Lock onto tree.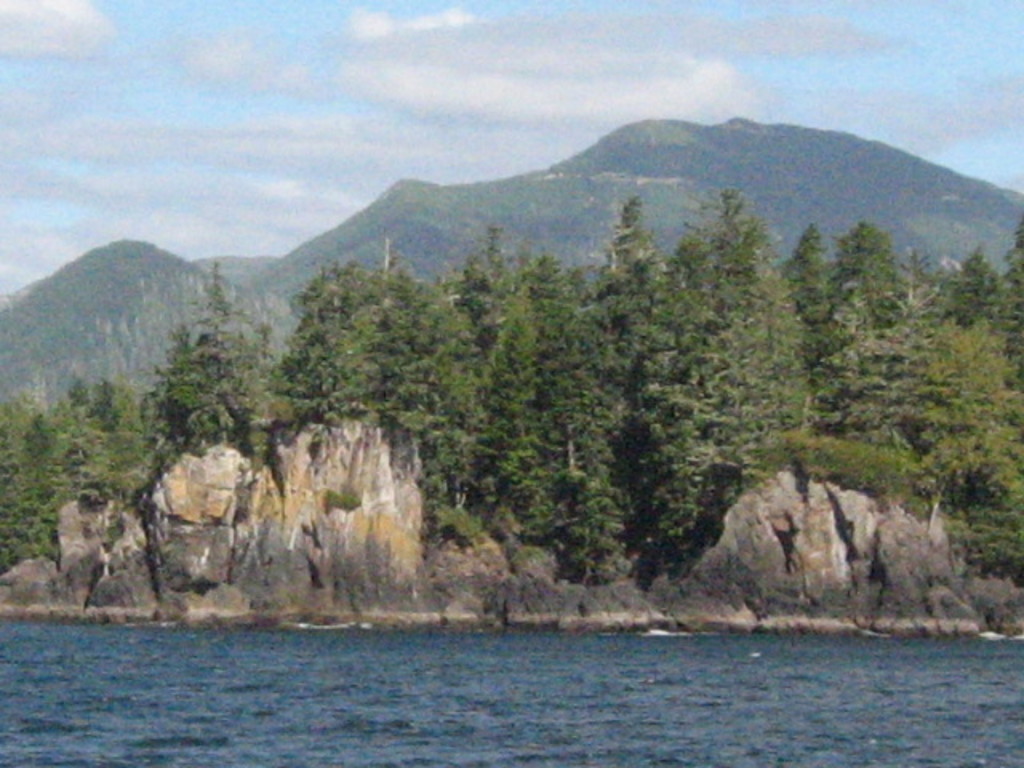
Locked: box(526, 194, 725, 578).
